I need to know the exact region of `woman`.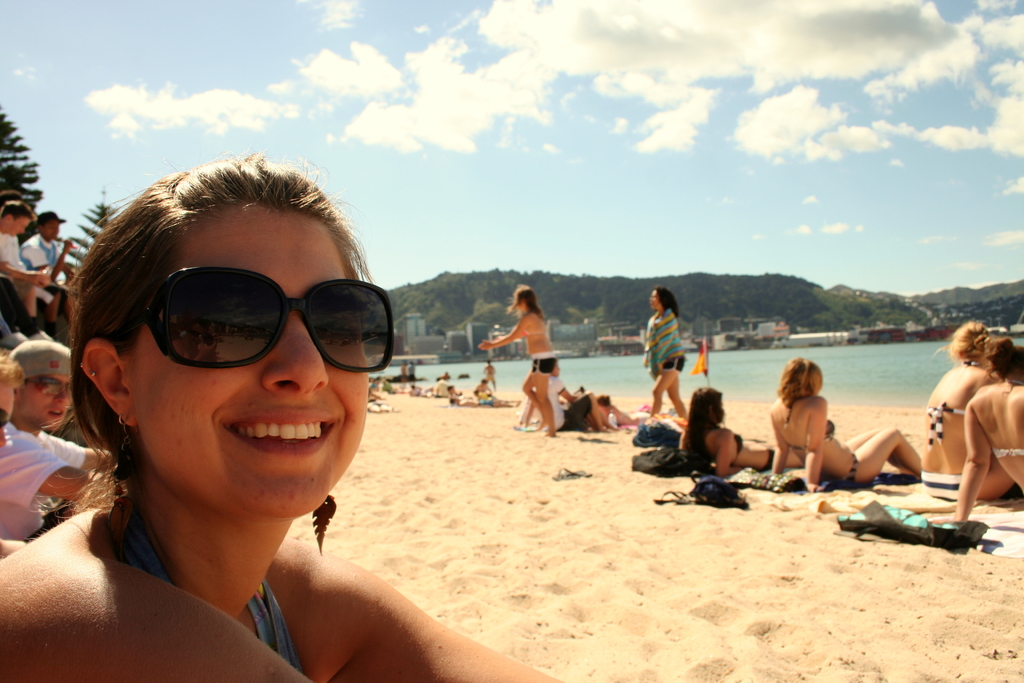
Region: box(638, 287, 692, 418).
